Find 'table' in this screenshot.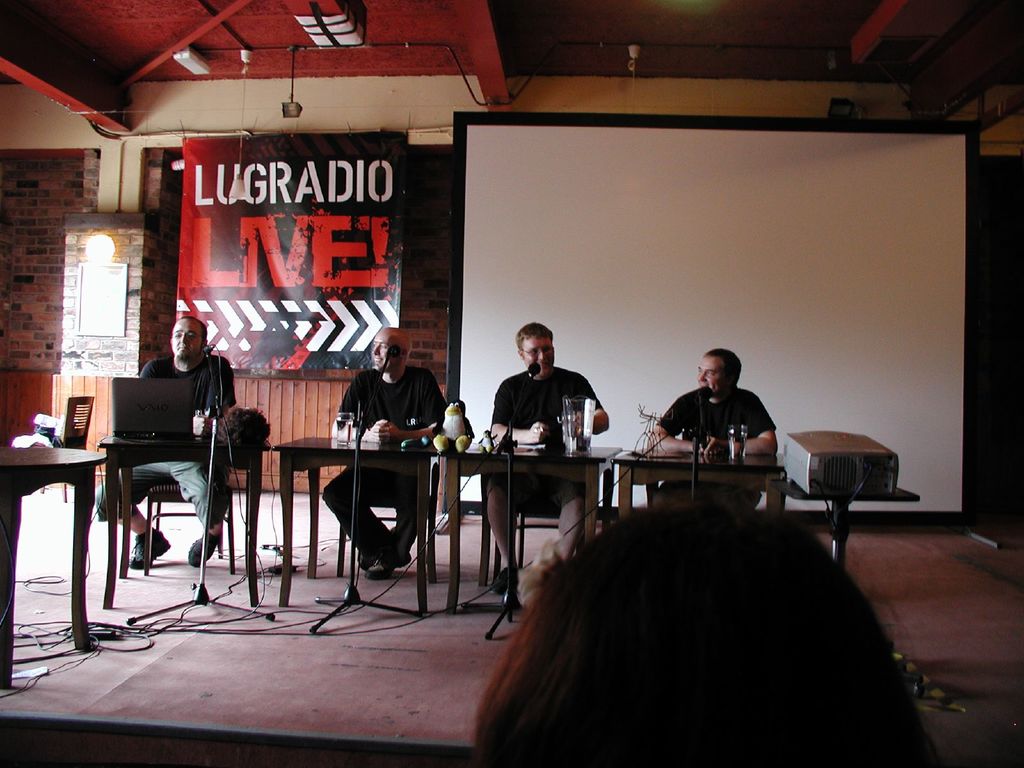
The bounding box for 'table' is (263, 430, 436, 625).
